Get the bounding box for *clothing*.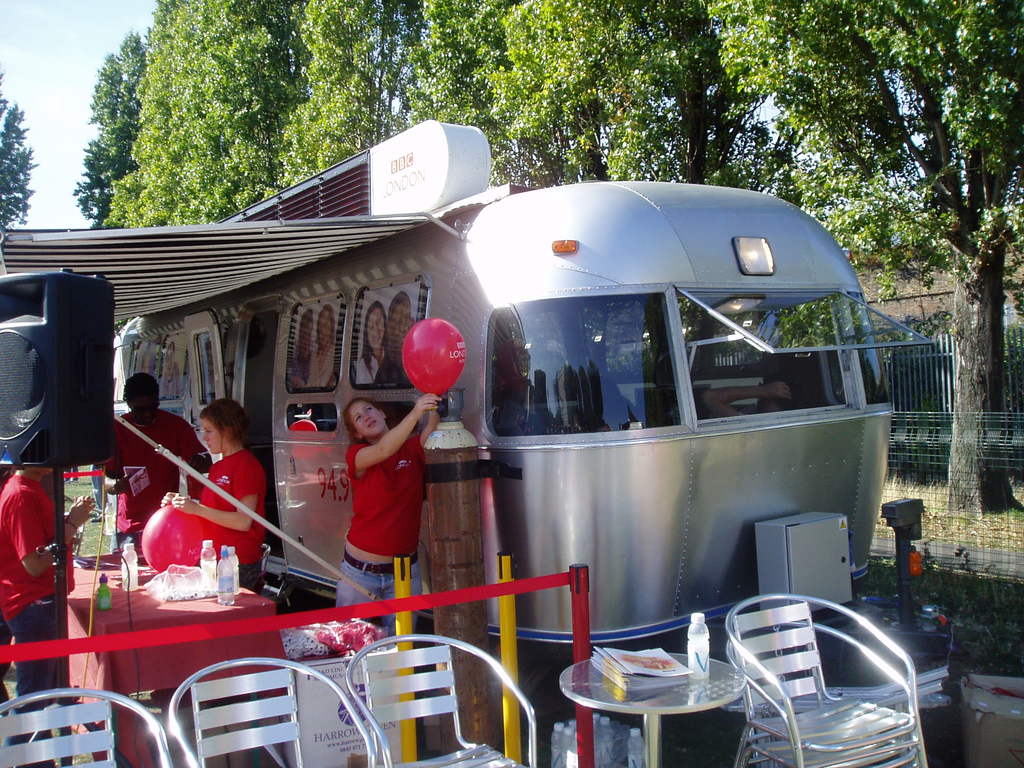
select_region(4, 592, 56, 664).
